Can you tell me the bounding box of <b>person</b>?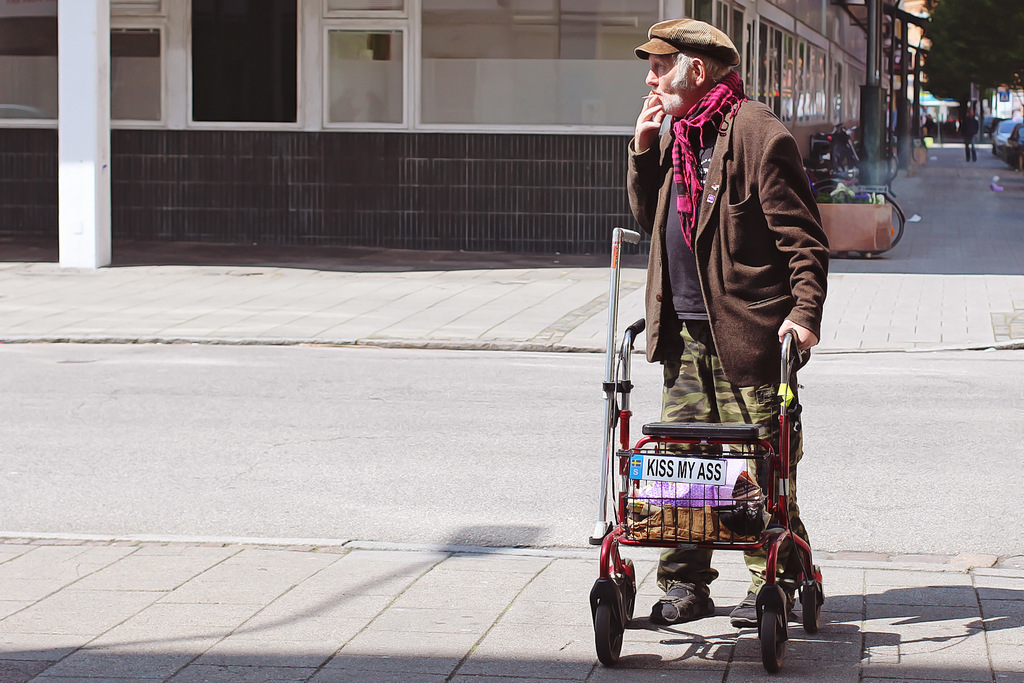
623/21/842/642.
